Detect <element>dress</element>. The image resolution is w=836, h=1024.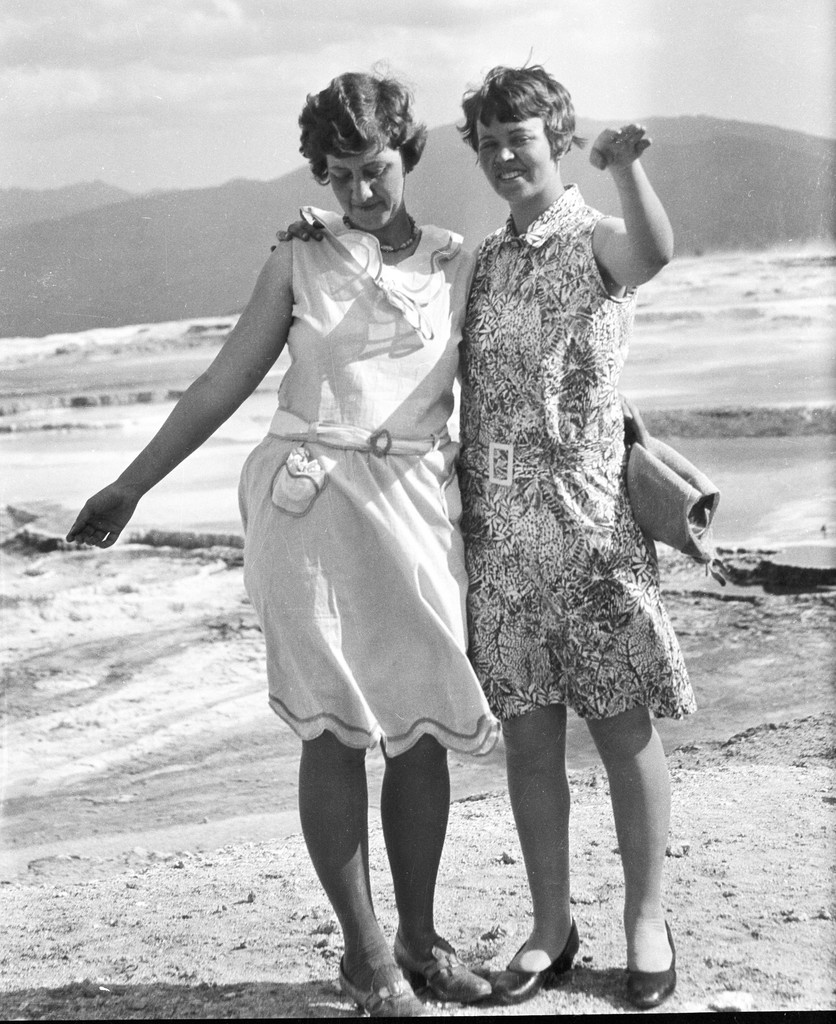
[left=462, top=176, right=698, bottom=725].
